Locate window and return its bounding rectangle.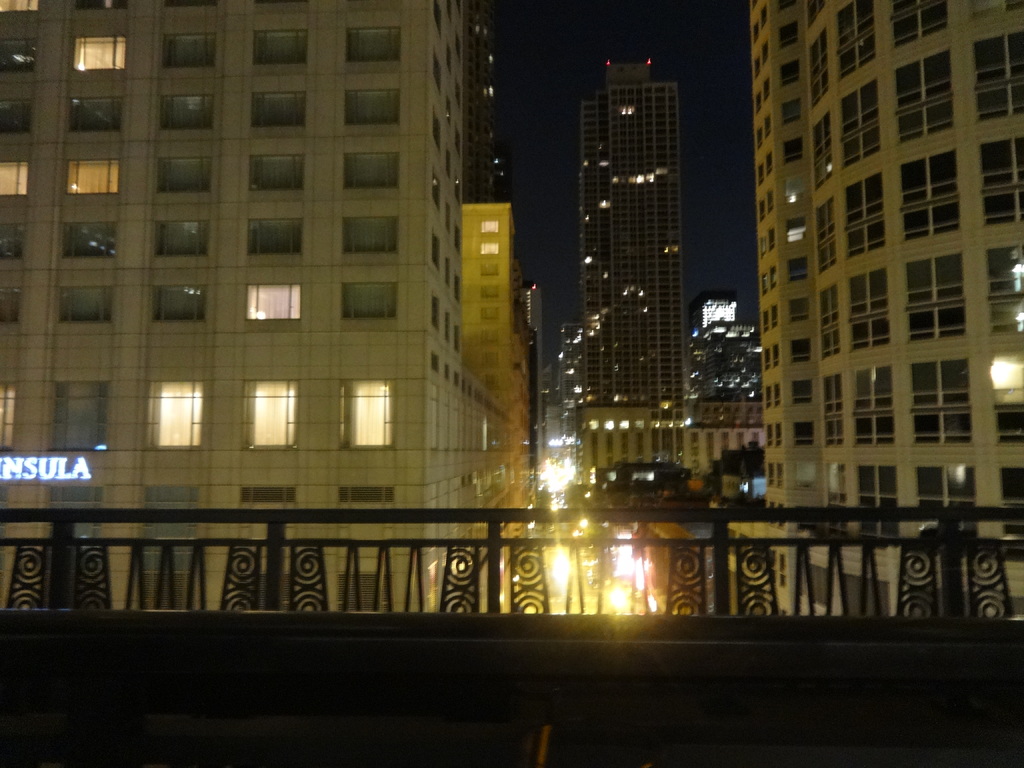
box(255, 281, 300, 318).
